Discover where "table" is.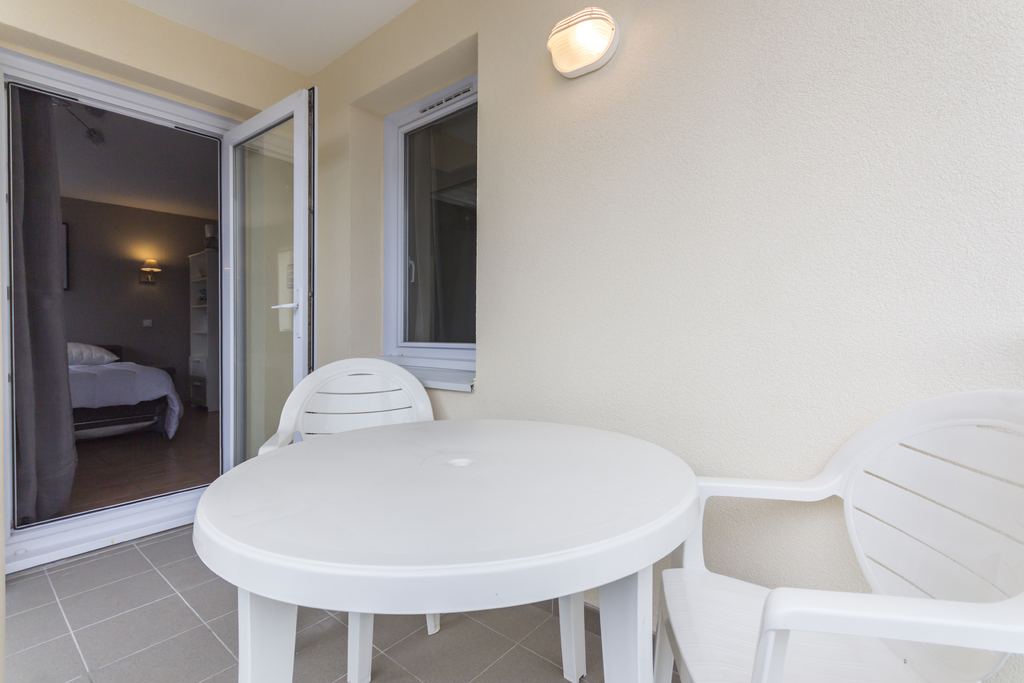
Discovered at select_region(201, 395, 741, 682).
